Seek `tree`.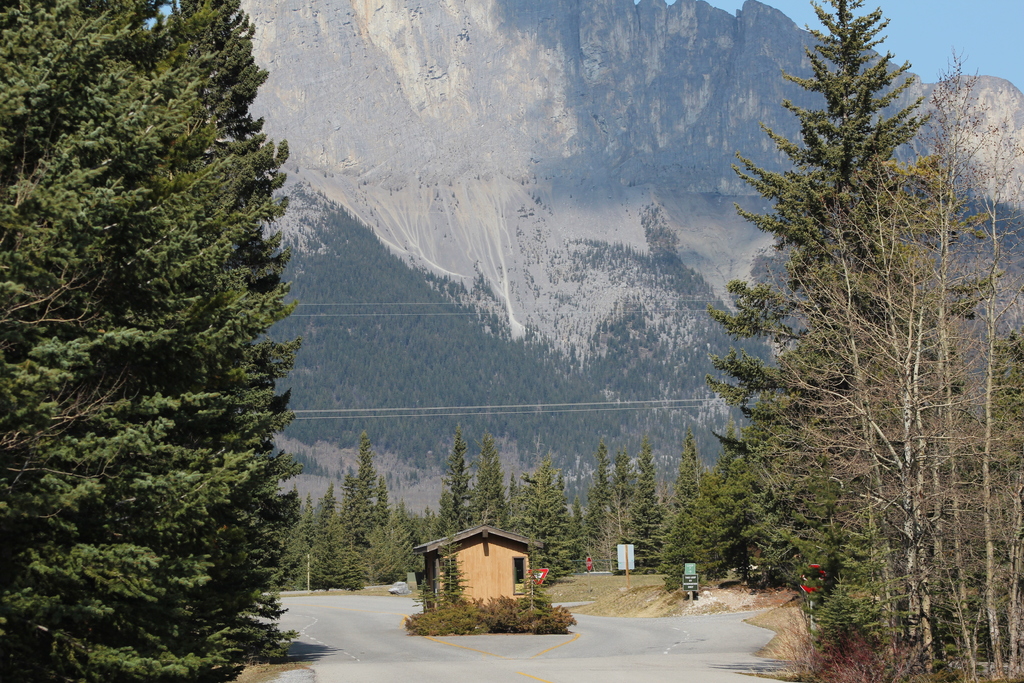
519/457/588/587.
